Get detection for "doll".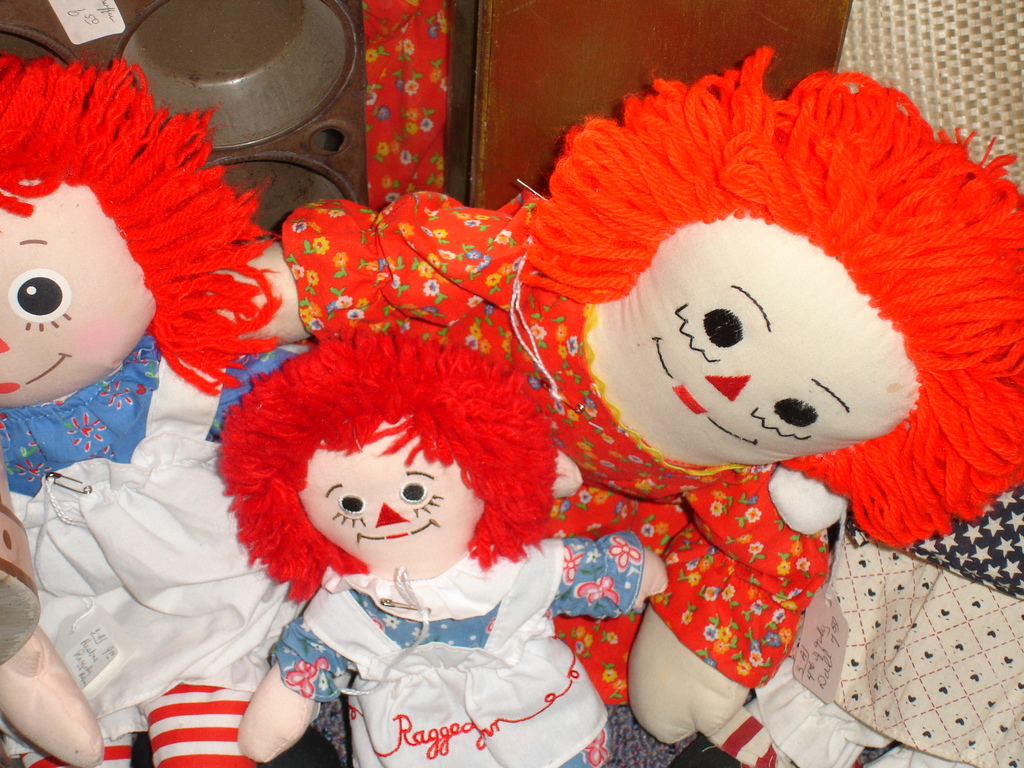
Detection: (326,130,1023,725).
